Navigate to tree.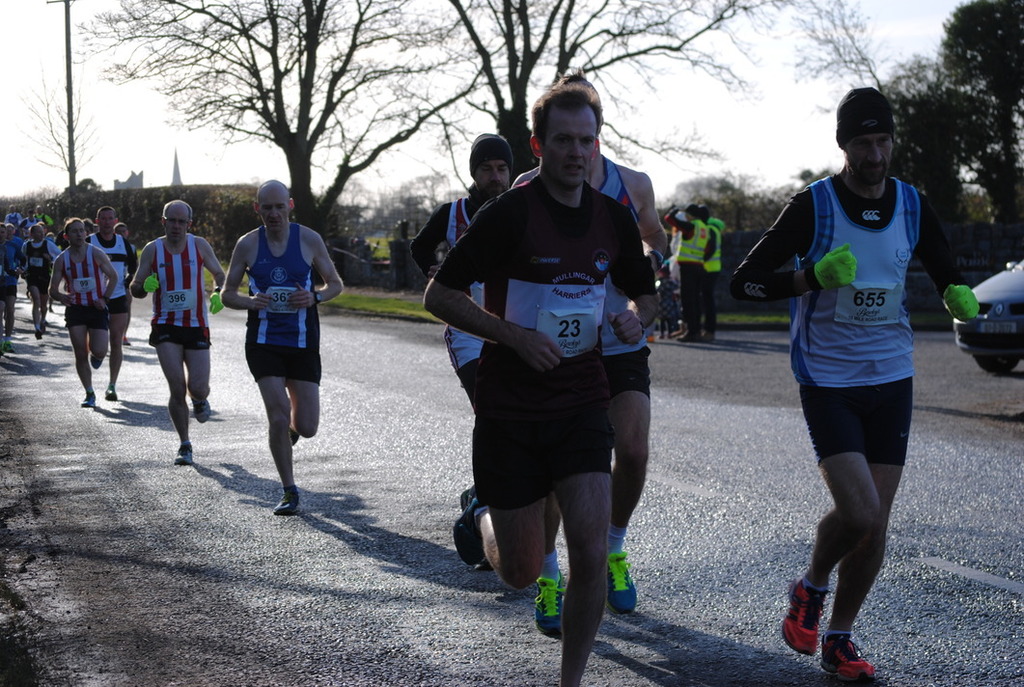
Navigation target: select_region(443, 0, 789, 177).
